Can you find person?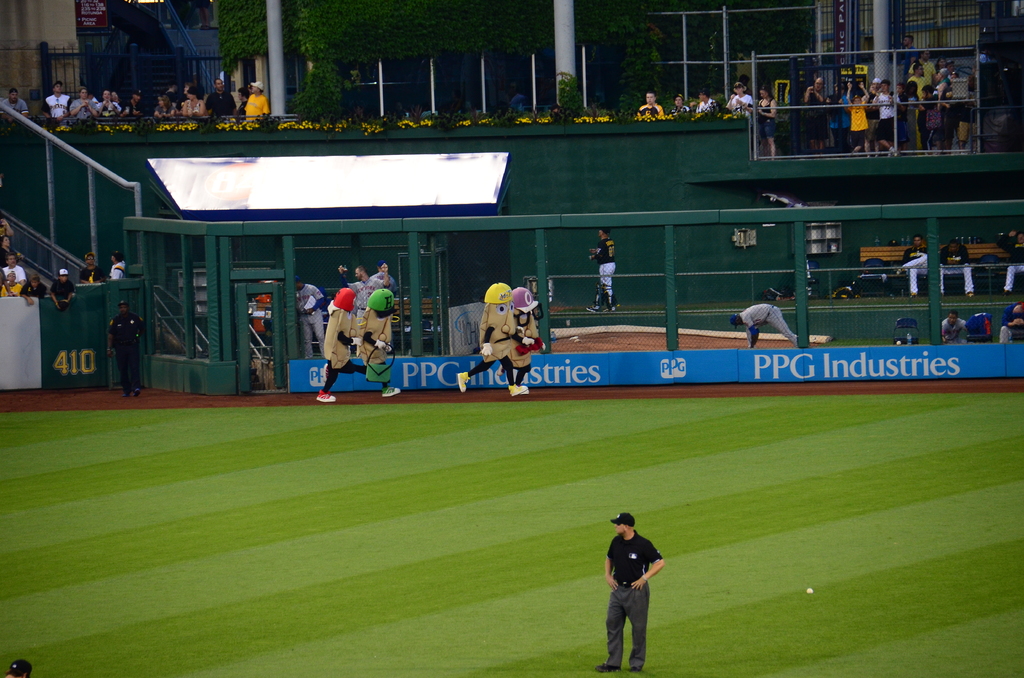
Yes, bounding box: <bbox>182, 83, 205, 115</bbox>.
